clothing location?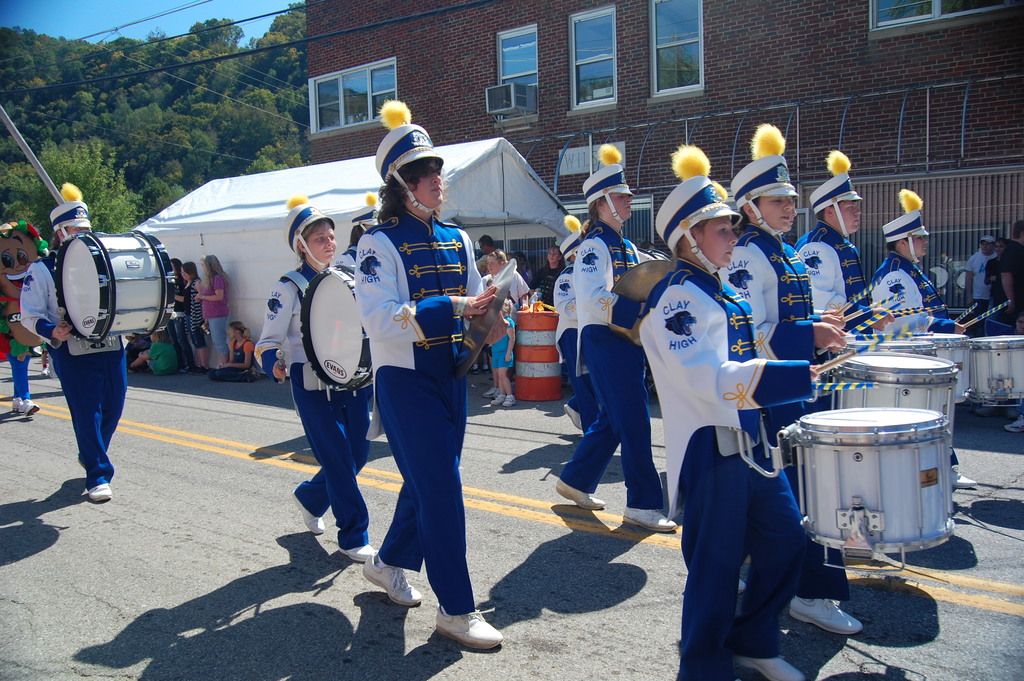
(982, 254, 1009, 320)
